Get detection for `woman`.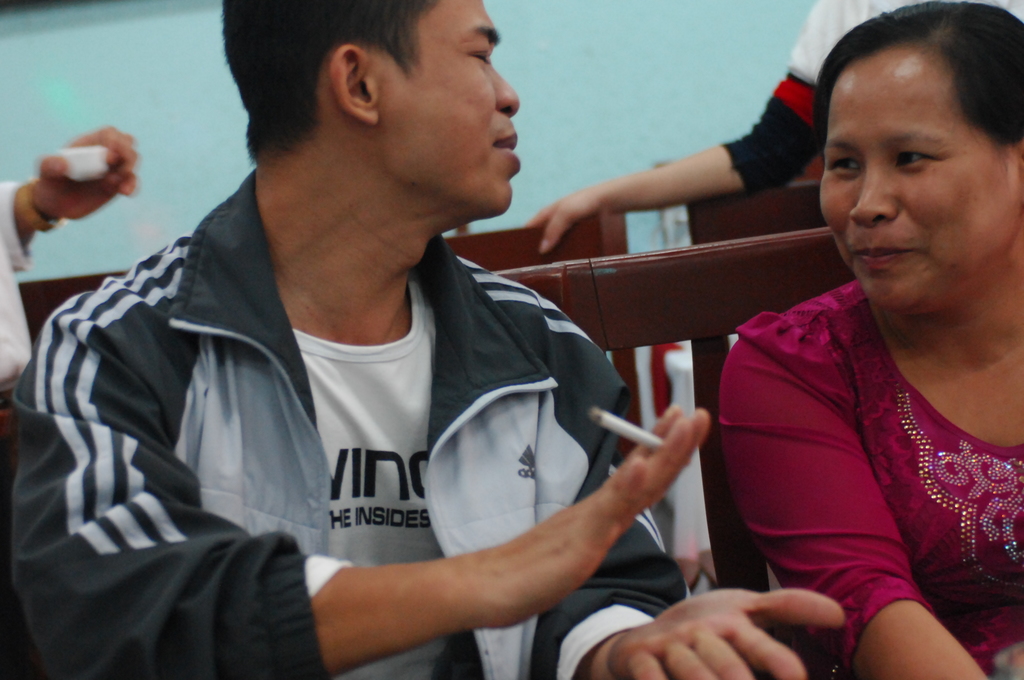
Detection: (712, 1, 1023, 661).
